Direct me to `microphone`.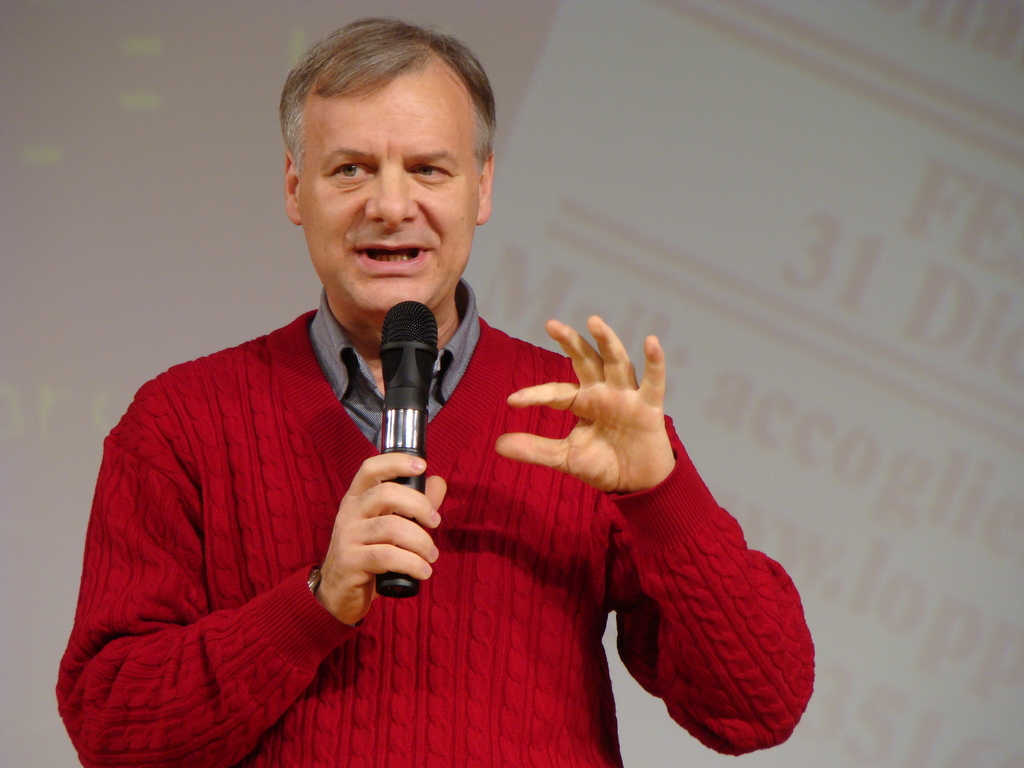
Direction: 376, 299, 441, 600.
